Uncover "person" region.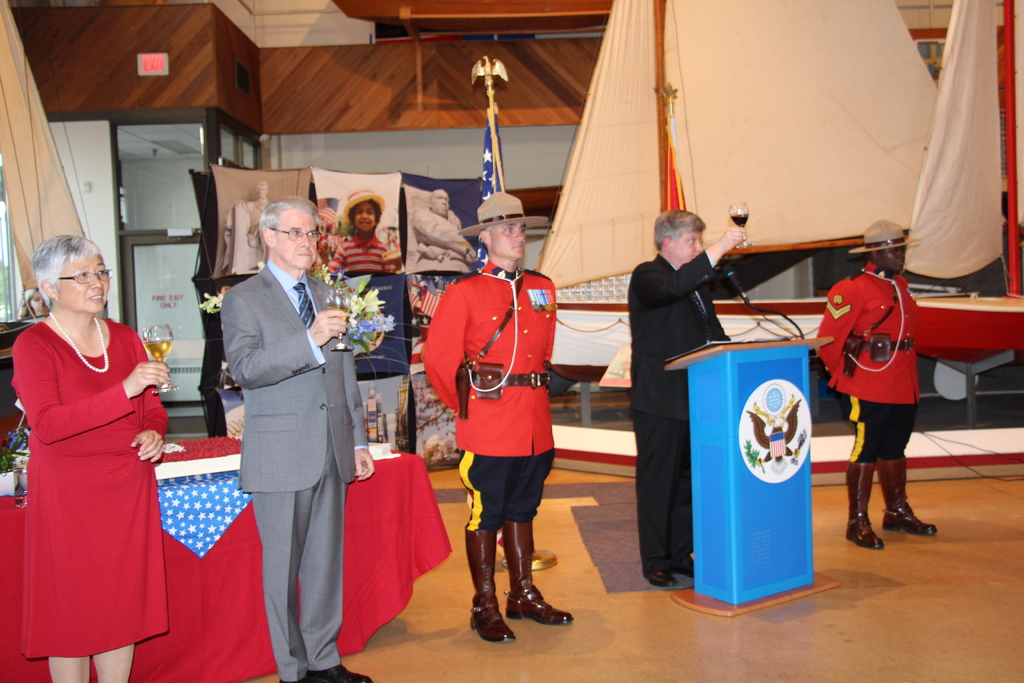
Uncovered: 218:202:376:682.
